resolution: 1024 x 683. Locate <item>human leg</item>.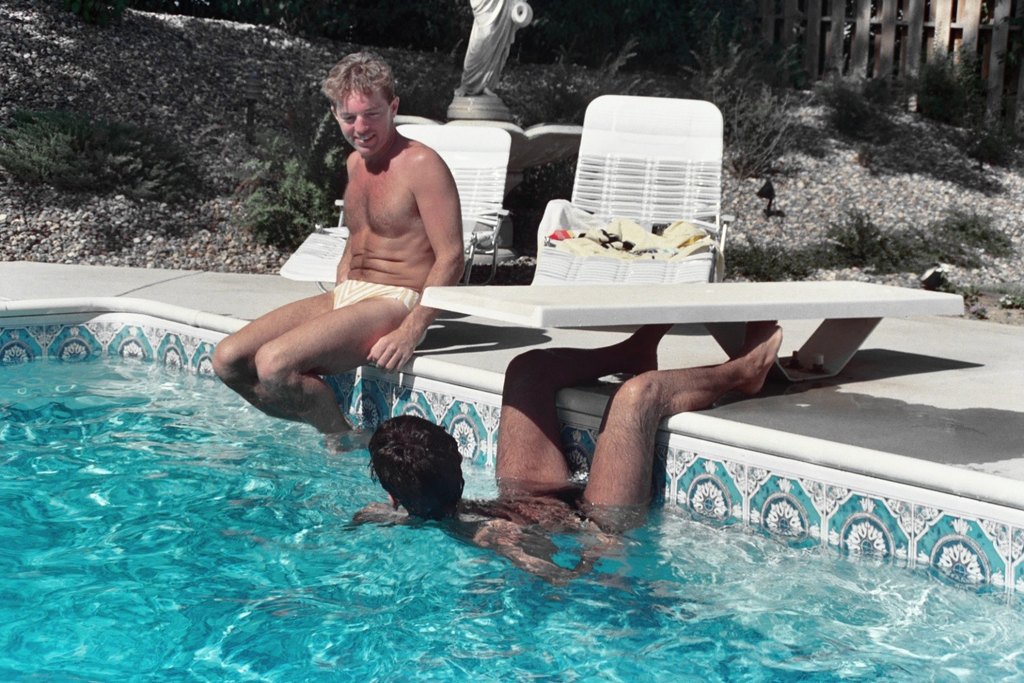
detection(487, 324, 672, 494).
